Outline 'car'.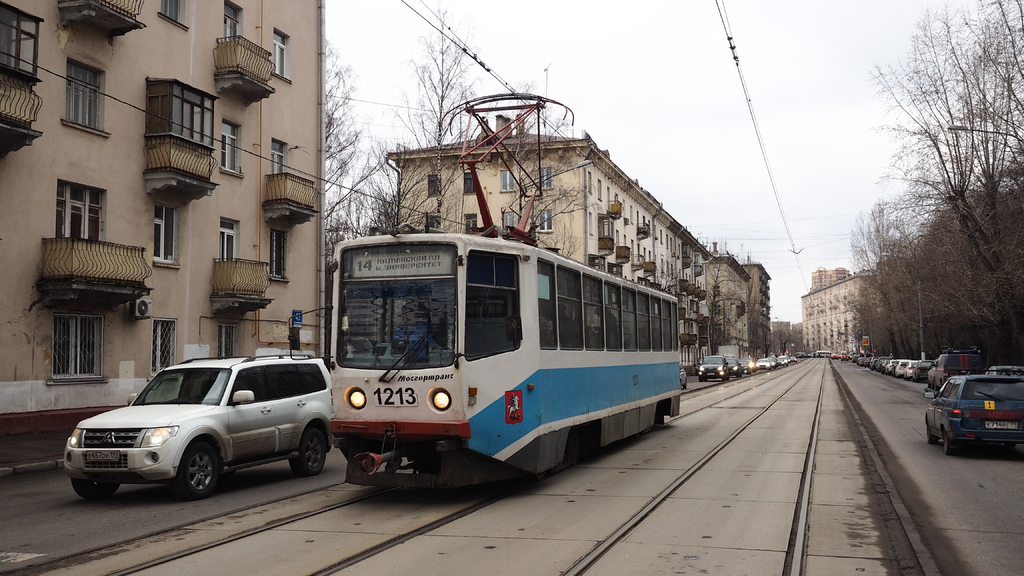
Outline: region(911, 360, 929, 382).
